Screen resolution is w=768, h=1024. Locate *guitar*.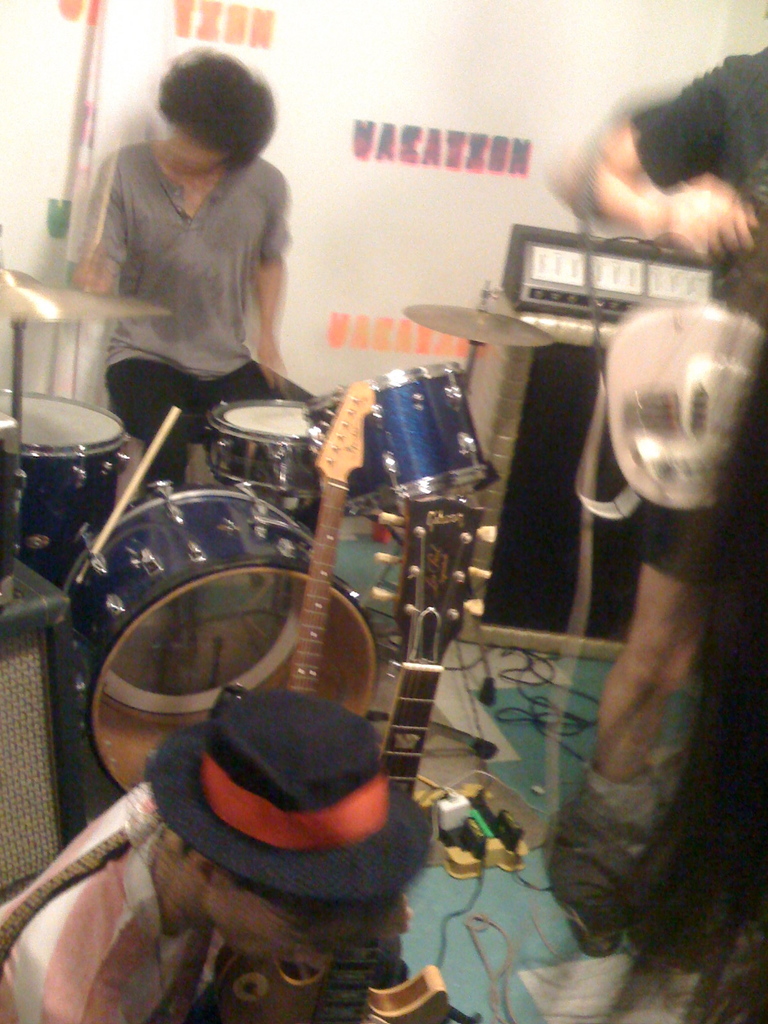
rect(191, 493, 495, 1023).
